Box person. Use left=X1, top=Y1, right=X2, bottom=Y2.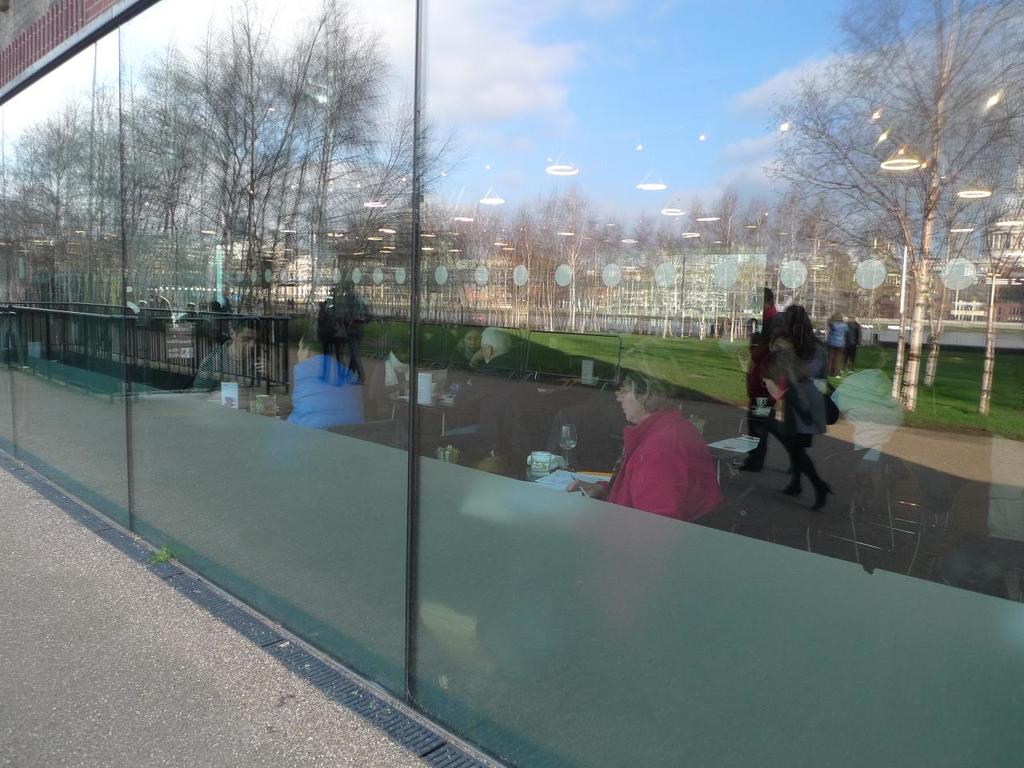
left=286, top=329, right=369, bottom=430.
